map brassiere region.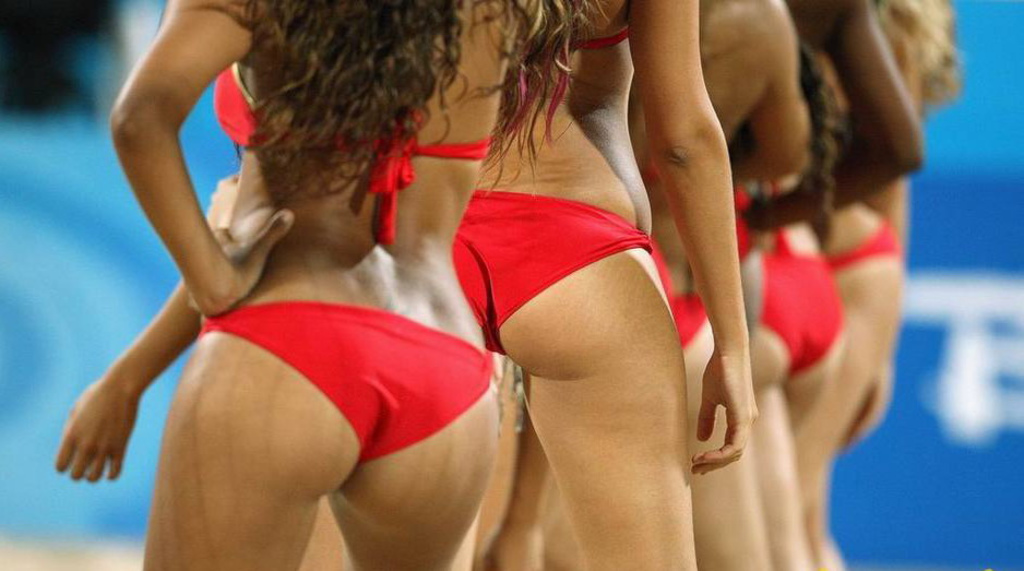
Mapped to bbox=(514, 27, 628, 141).
